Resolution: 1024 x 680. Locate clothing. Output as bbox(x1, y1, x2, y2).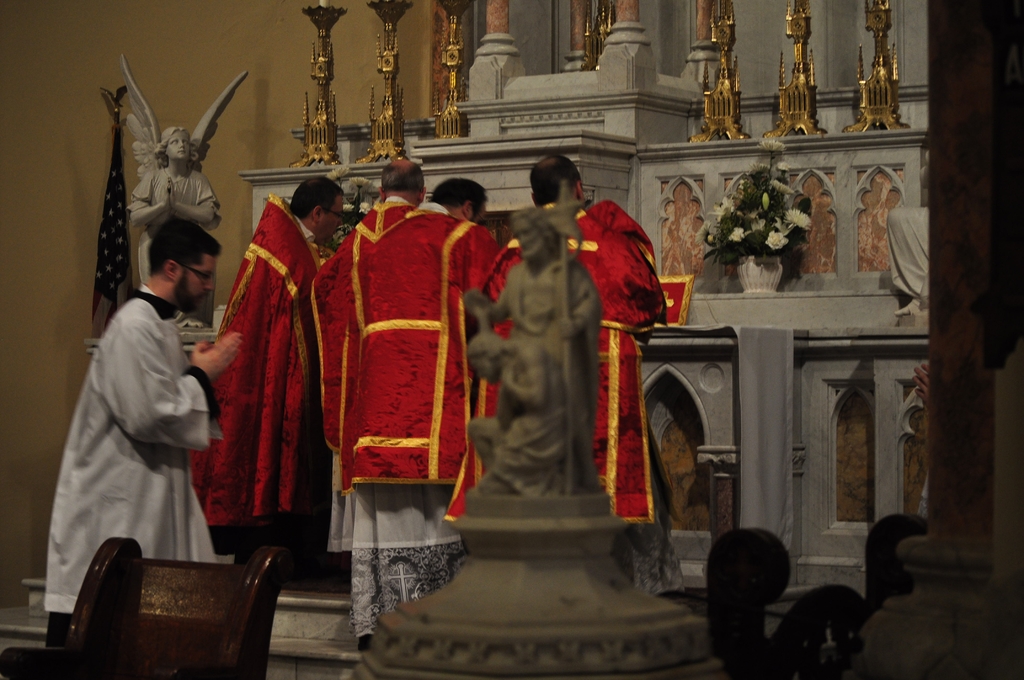
bbox(311, 197, 412, 551).
